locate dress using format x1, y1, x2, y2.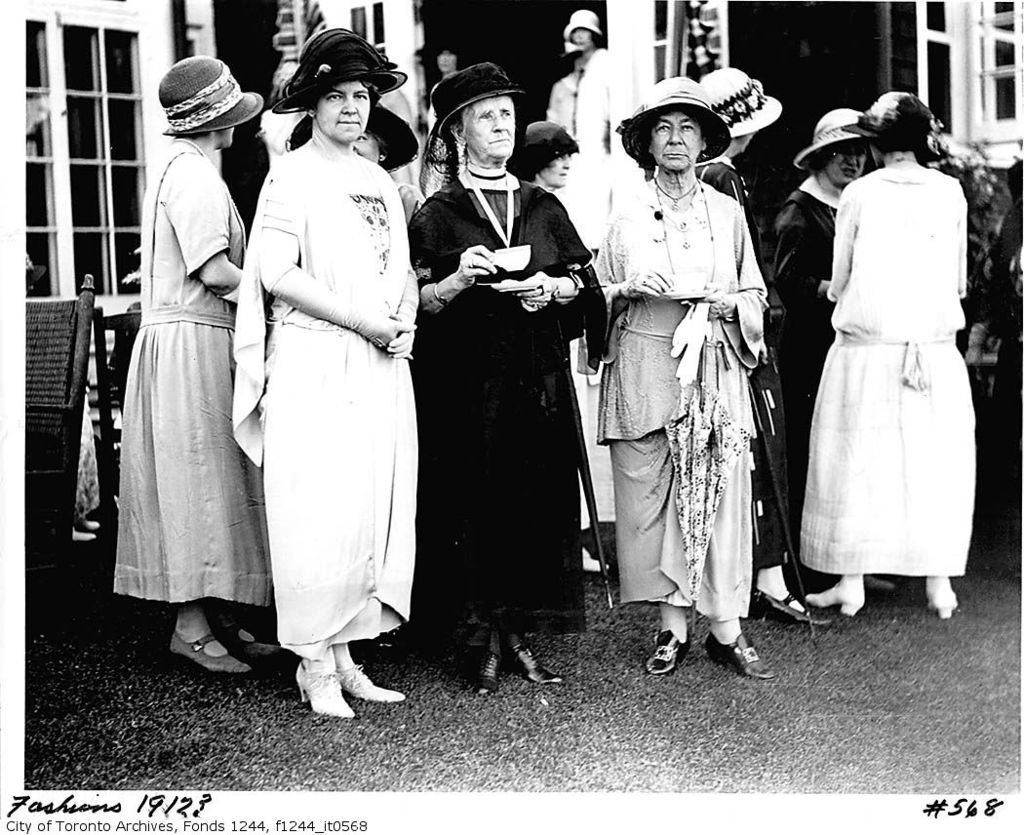
801, 168, 976, 576.
